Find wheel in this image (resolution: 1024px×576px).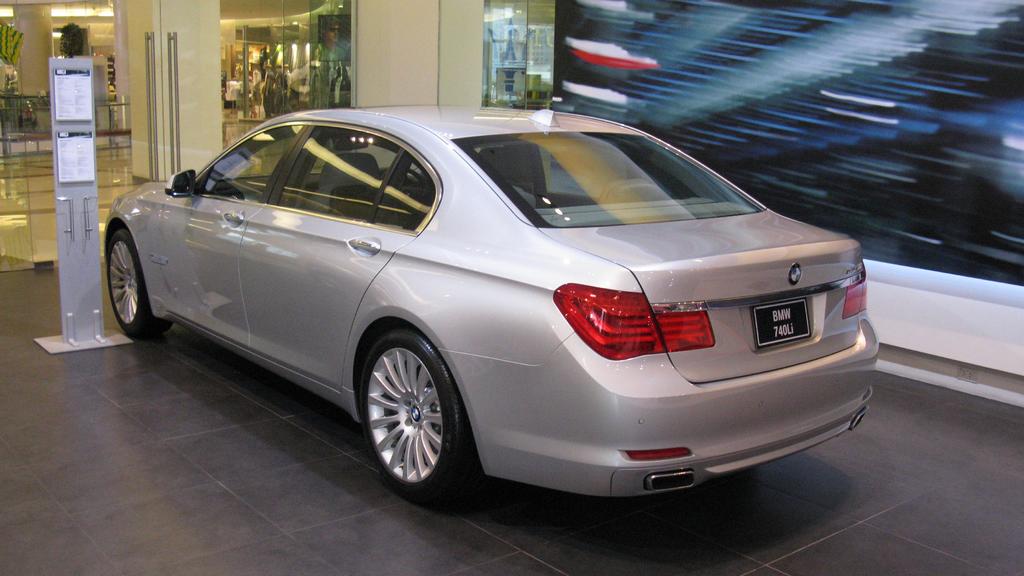
crop(104, 229, 175, 344).
